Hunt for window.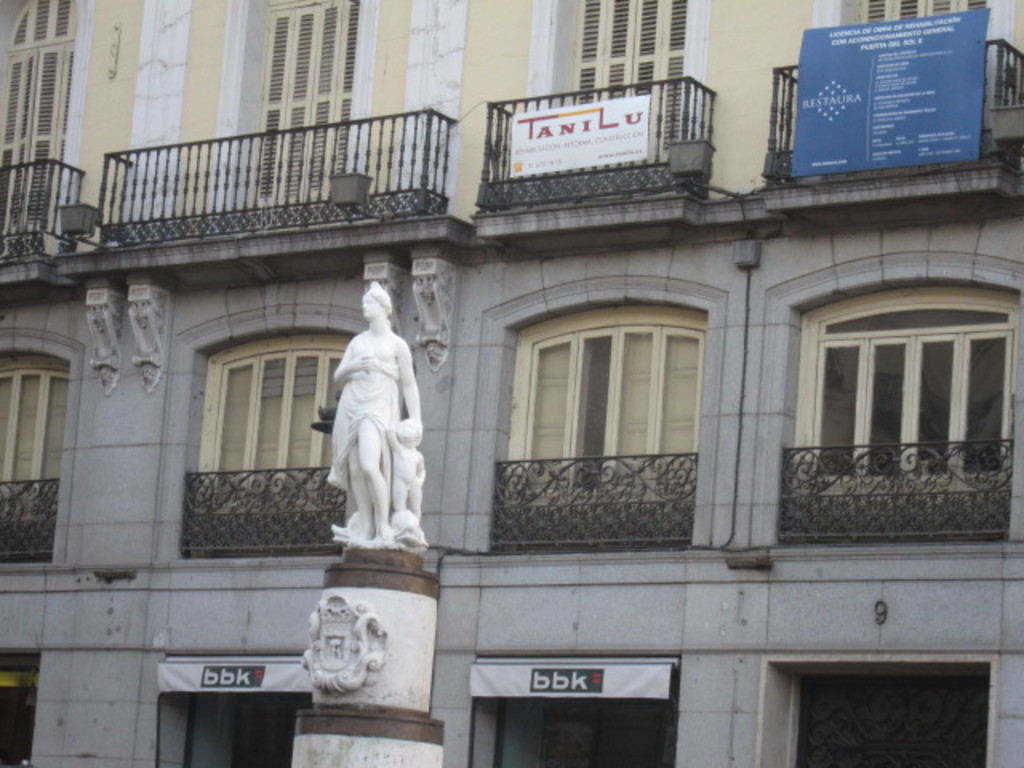
Hunted down at detection(829, 0, 990, 35).
